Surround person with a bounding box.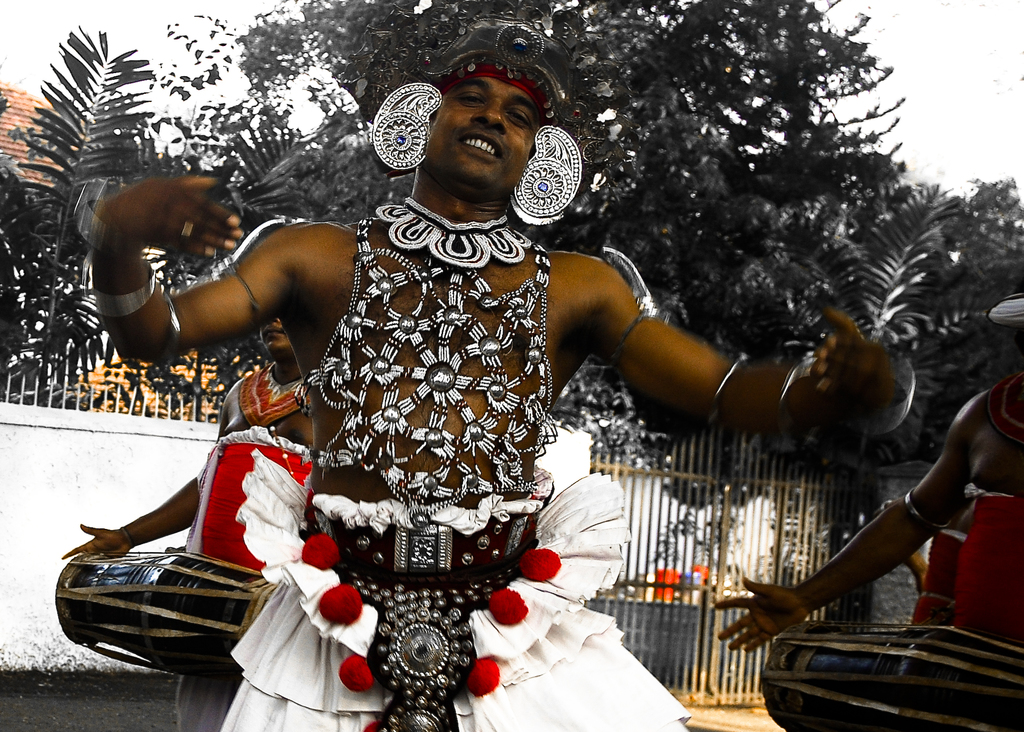
select_region(87, 12, 911, 731).
